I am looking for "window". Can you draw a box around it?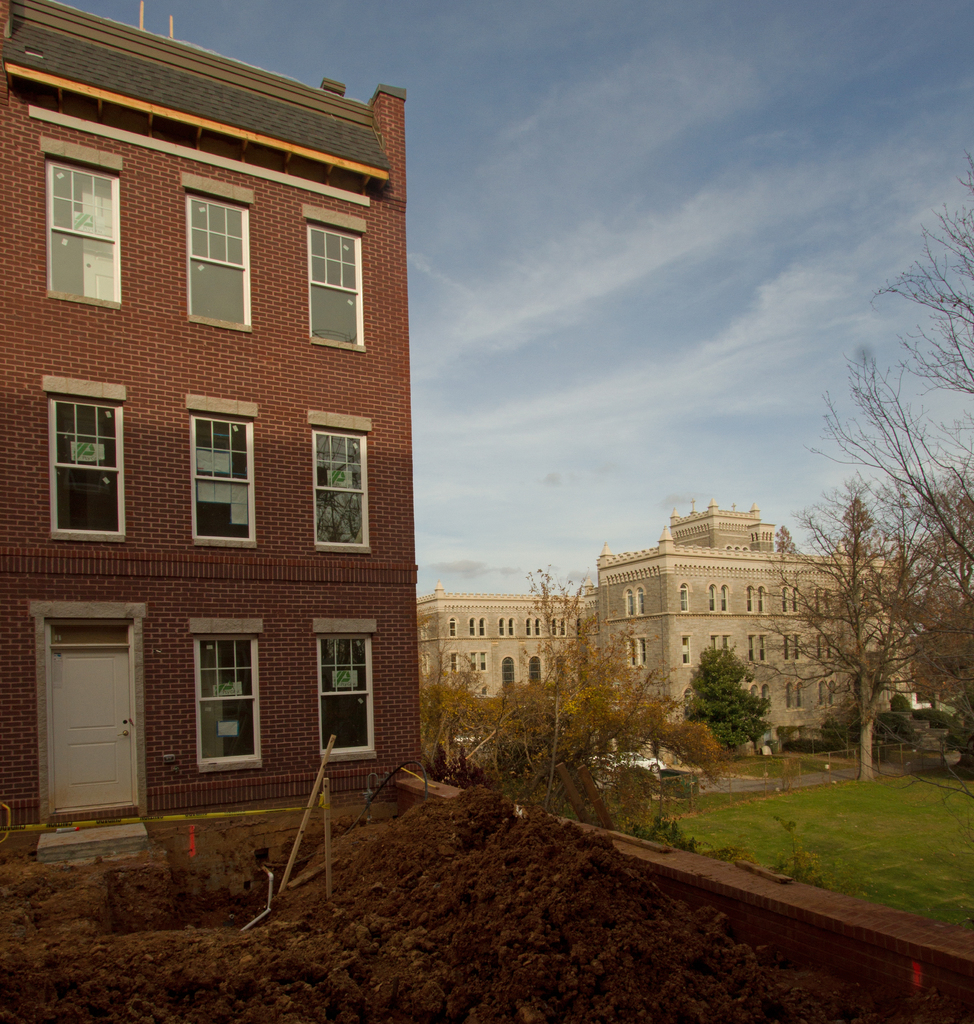
Sure, the bounding box is 499/618/503/634.
